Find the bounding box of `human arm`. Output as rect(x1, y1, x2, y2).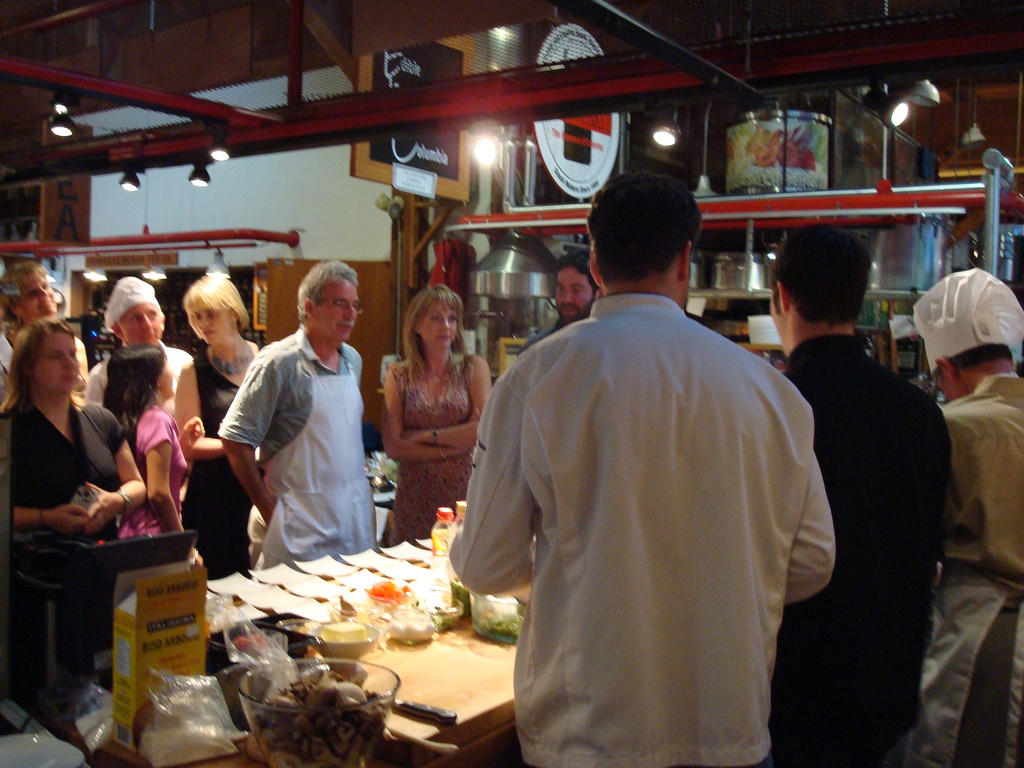
rect(147, 410, 180, 529).
